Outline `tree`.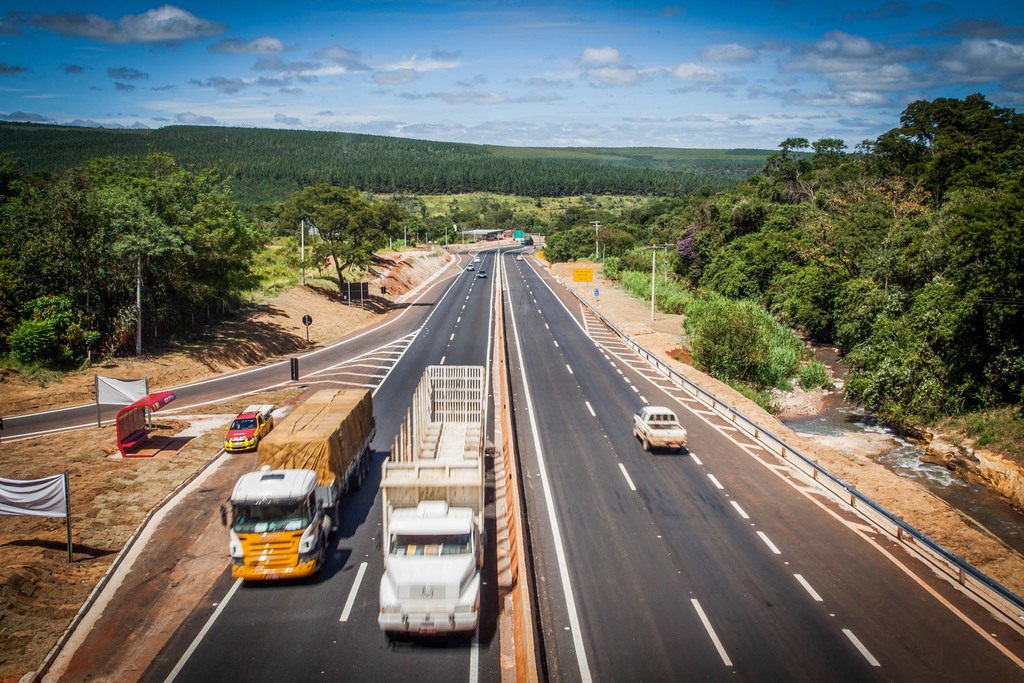
Outline: 836 126 1008 439.
